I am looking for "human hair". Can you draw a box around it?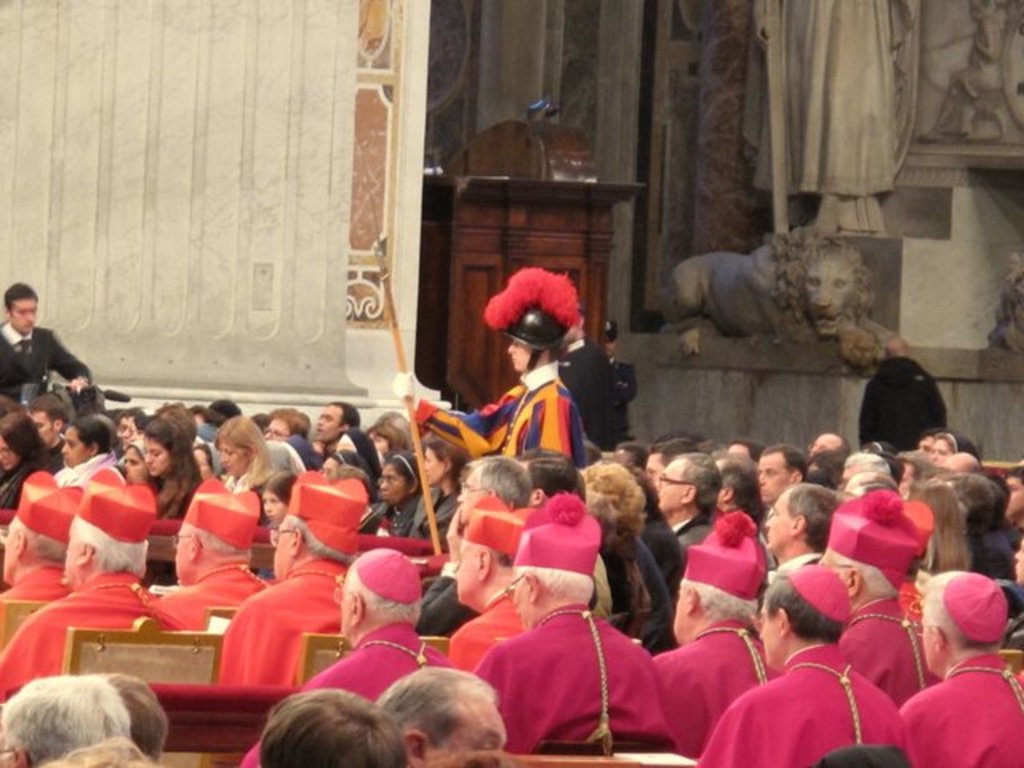
Sure, the bounding box is bbox=(258, 685, 413, 766).
